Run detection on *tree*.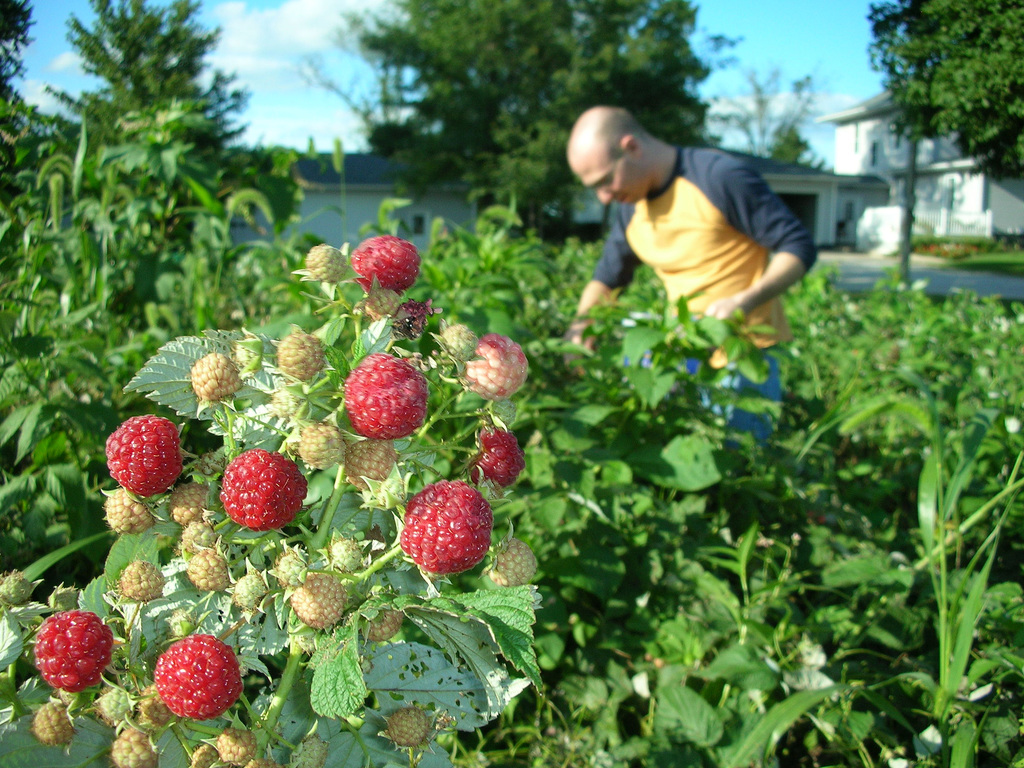
Result: 300:0:744:241.
